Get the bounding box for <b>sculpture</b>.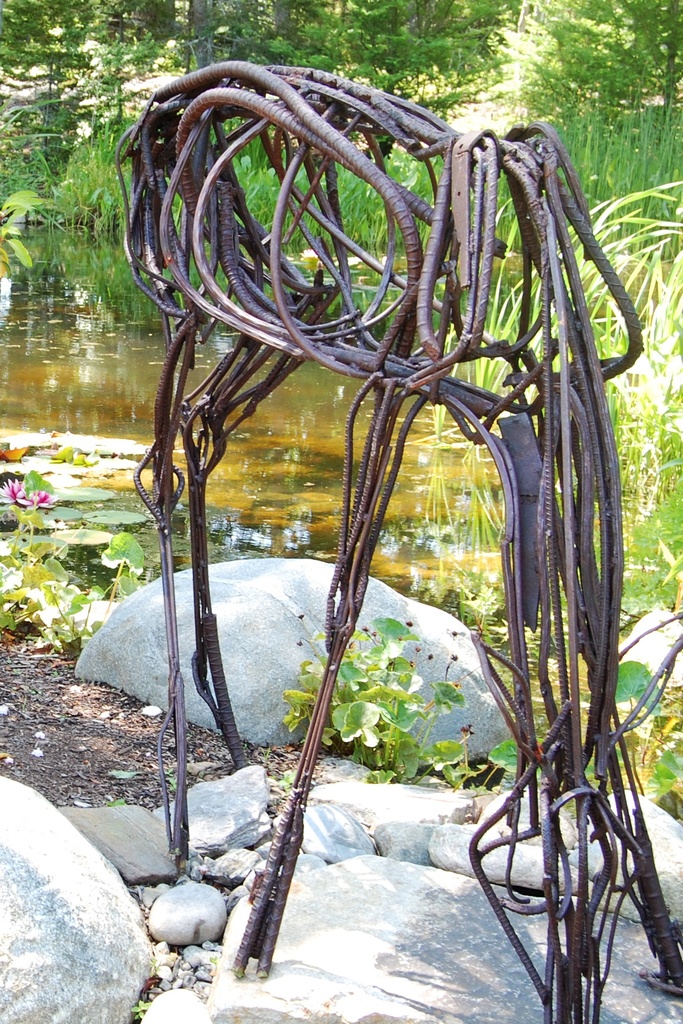
detection(0, 40, 682, 1021).
